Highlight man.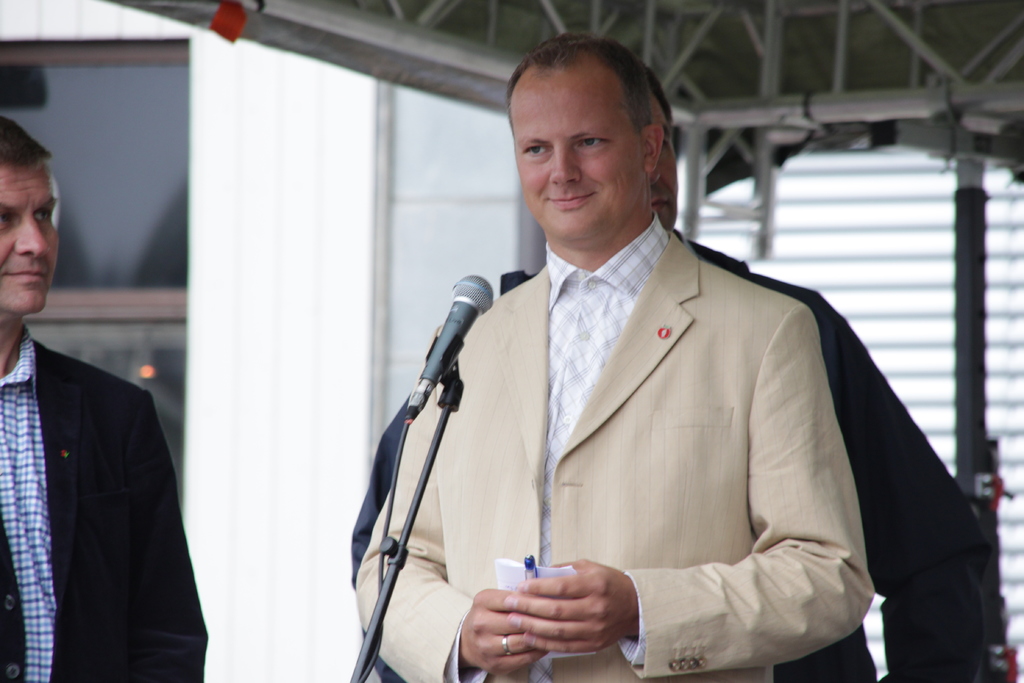
Highlighted region: BBox(356, 33, 878, 682).
